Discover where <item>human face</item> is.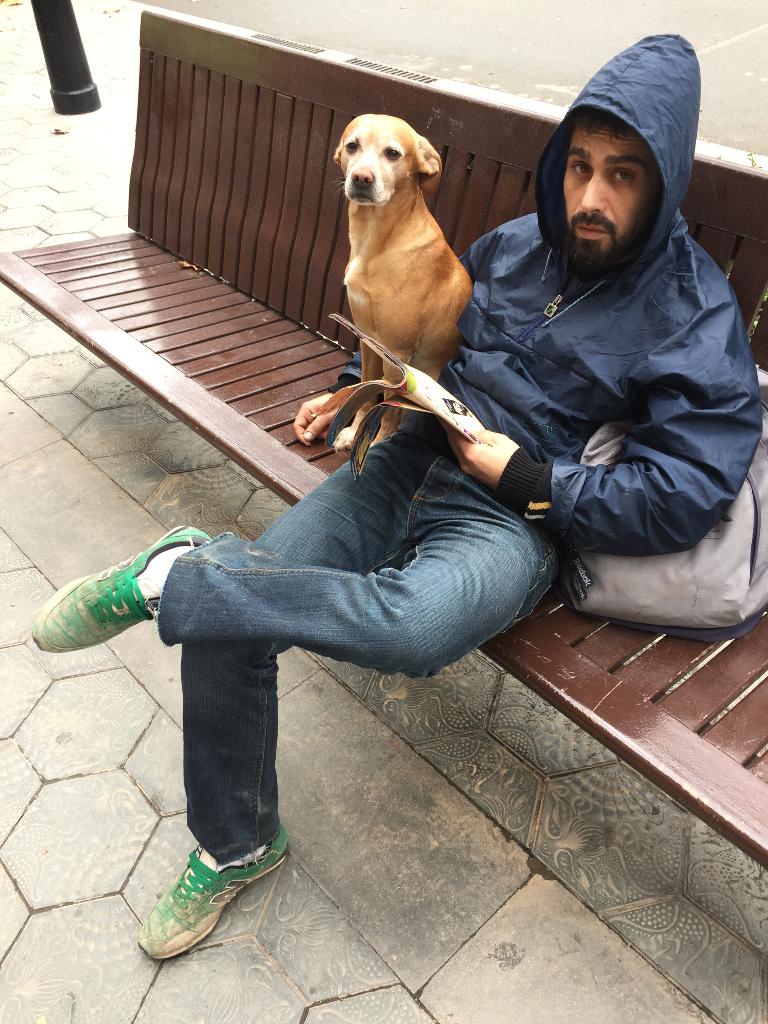
Discovered at [564, 129, 671, 259].
